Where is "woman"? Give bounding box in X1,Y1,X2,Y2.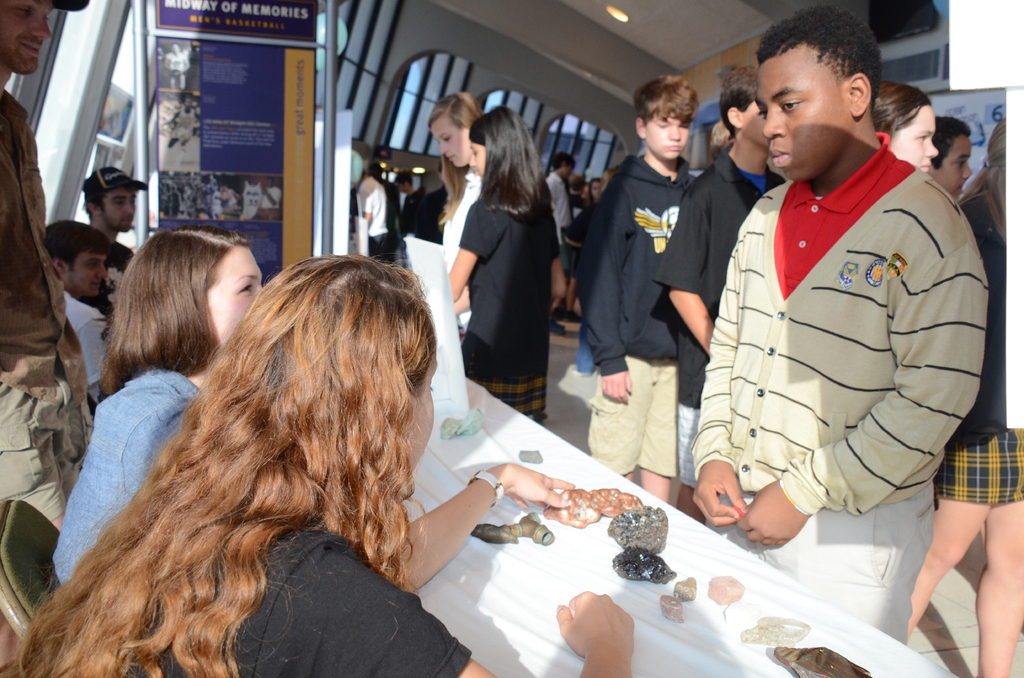
591,179,598,201.
